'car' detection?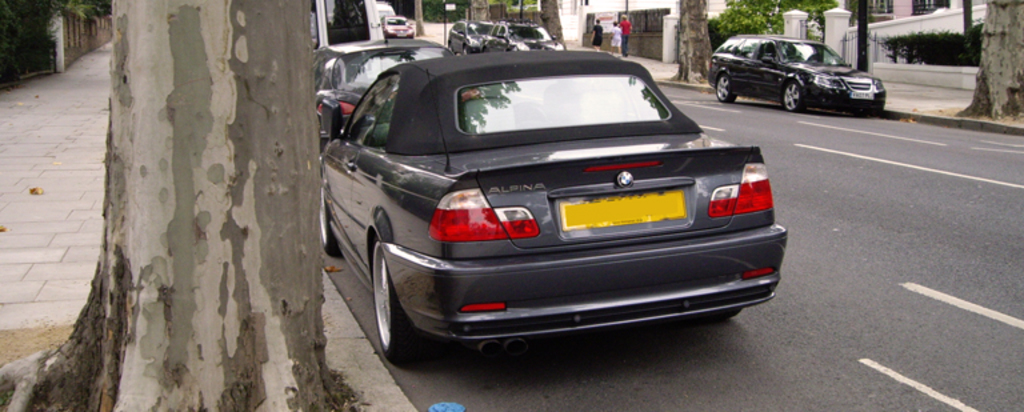
451 23 483 49
